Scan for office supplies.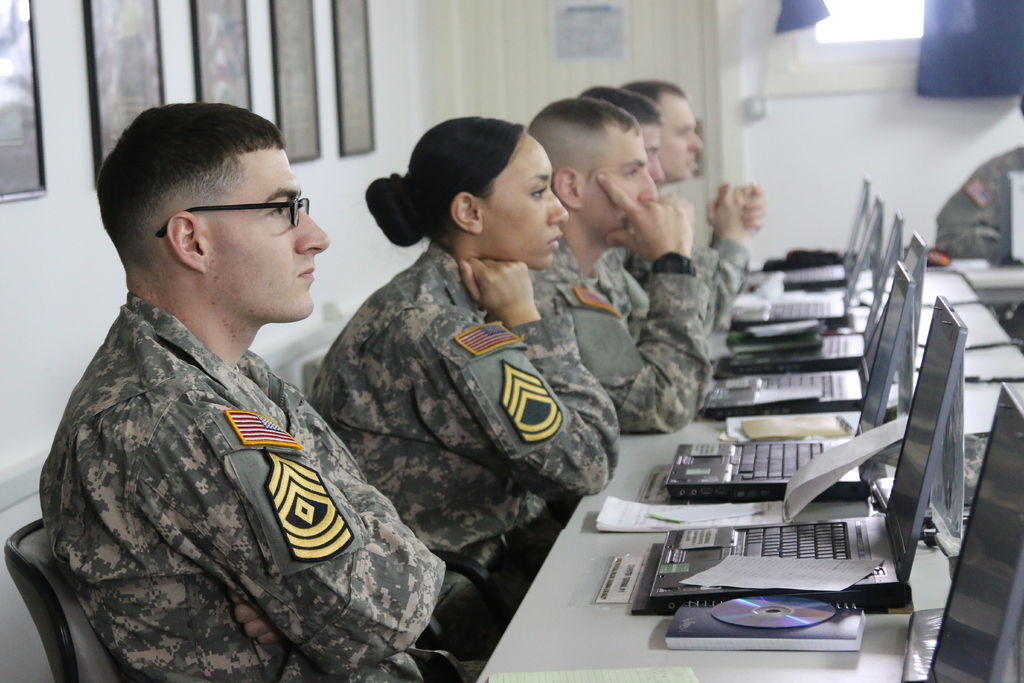
Scan result: <bbox>671, 441, 844, 493</bbox>.
